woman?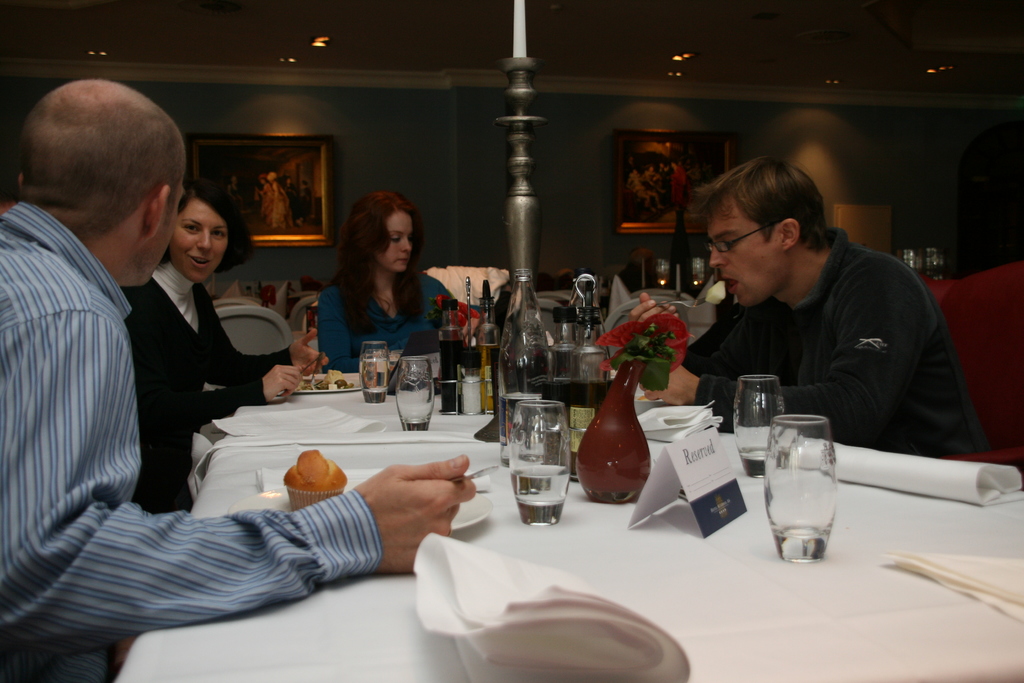
(x1=300, y1=192, x2=447, y2=383)
